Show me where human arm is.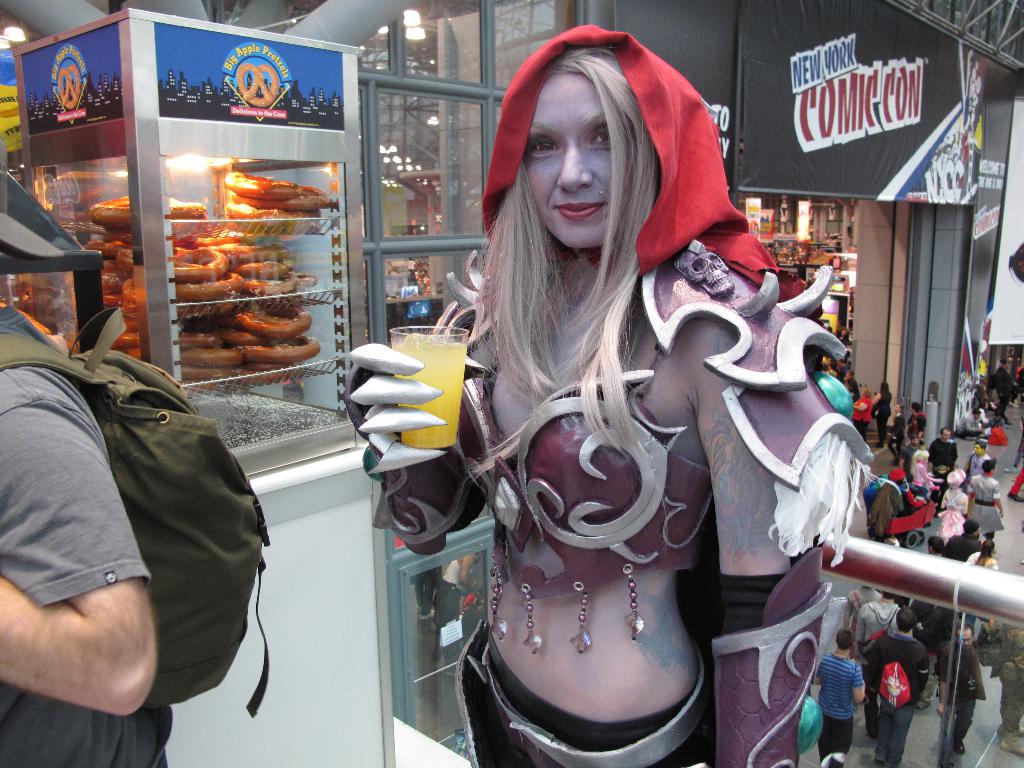
human arm is at box=[903, 485, 927, 511].
